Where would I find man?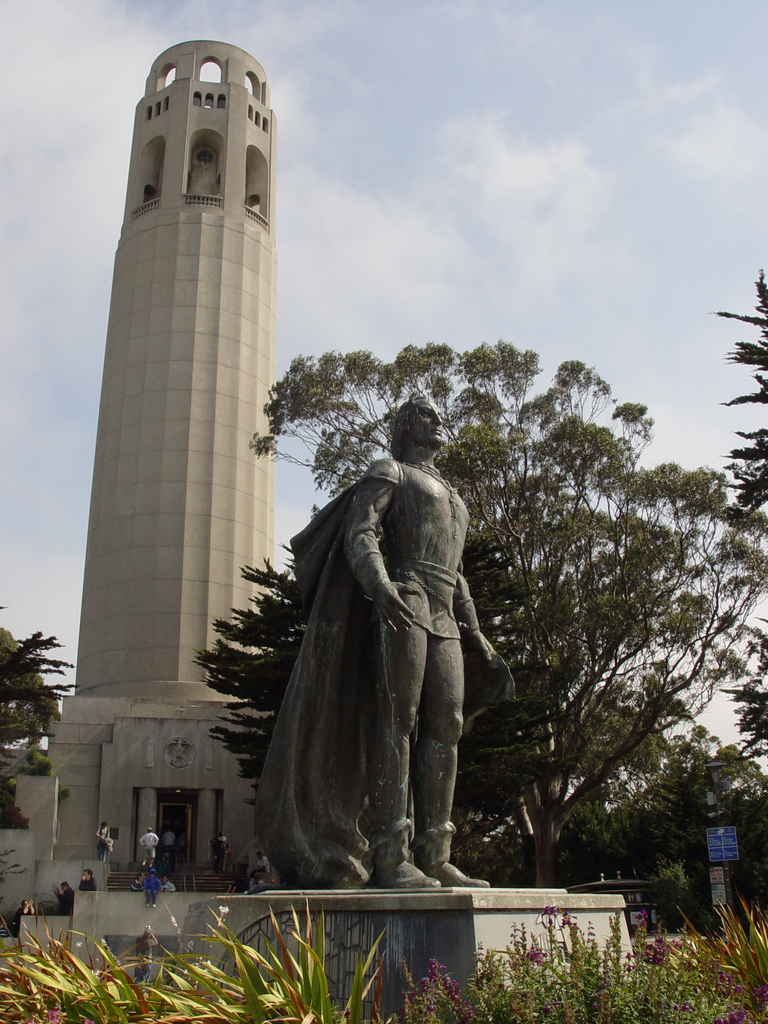
At region(138, 824, 161, 873).
